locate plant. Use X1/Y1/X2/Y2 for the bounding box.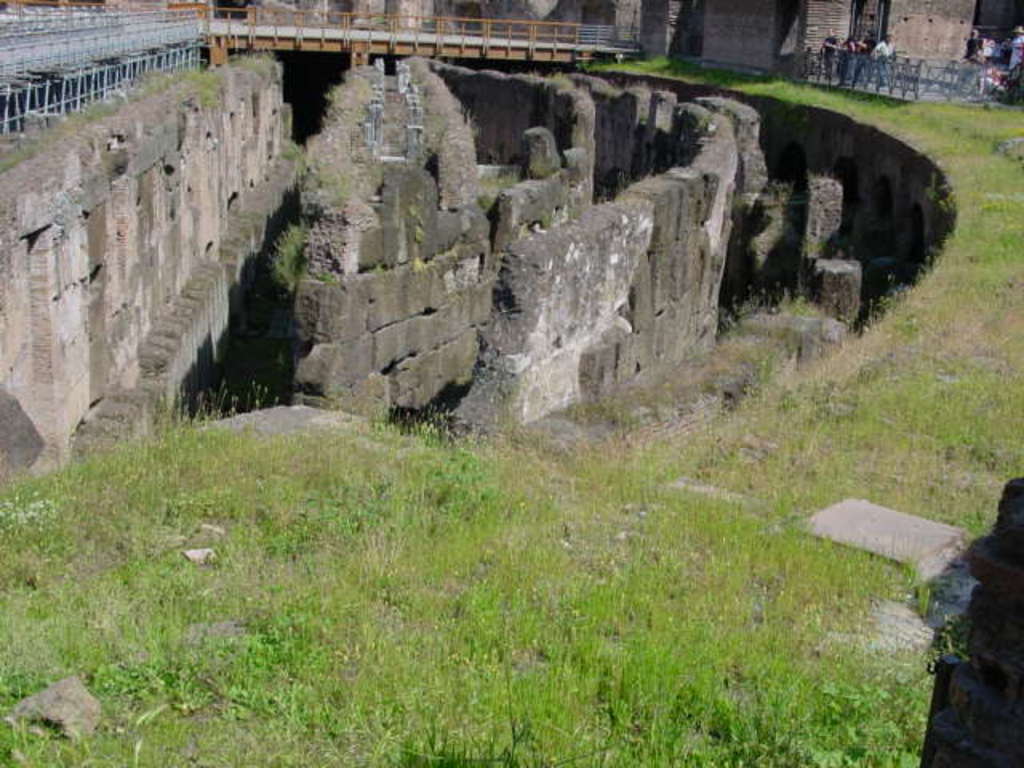
0/51/1022/766.
